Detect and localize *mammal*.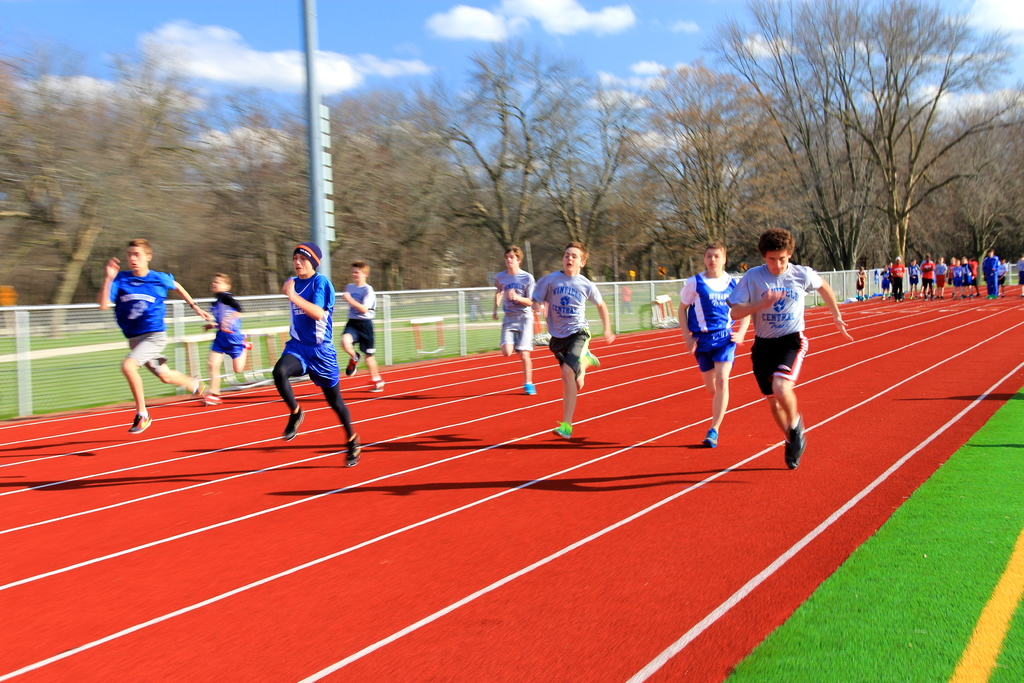
Localized at bbox(206, 269, 255, 395).
